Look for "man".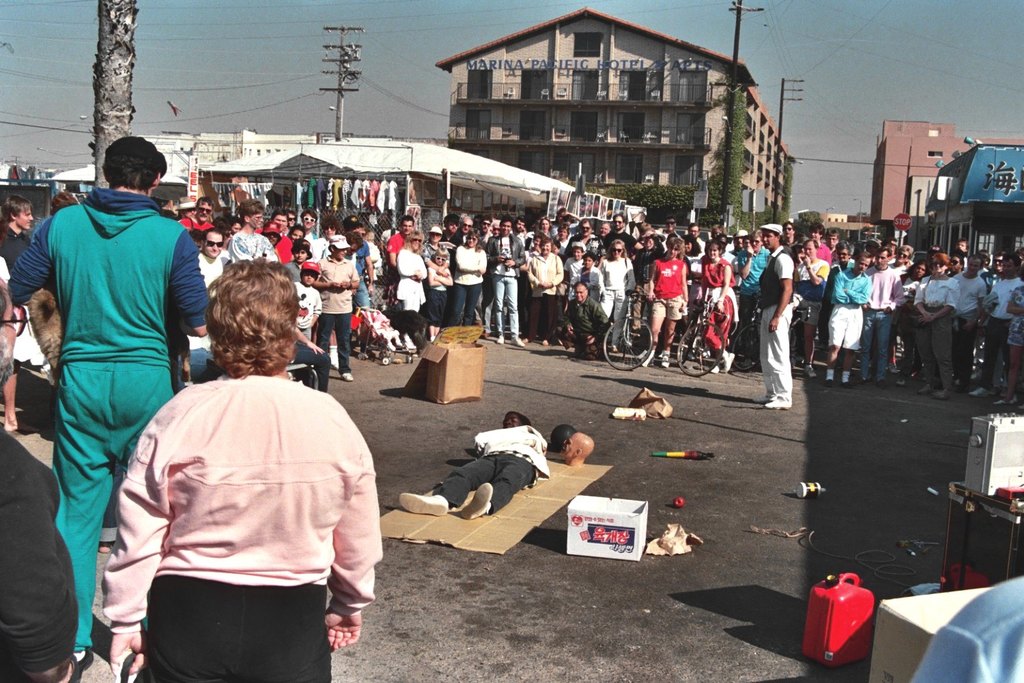
Found: 641 232 696 363.
